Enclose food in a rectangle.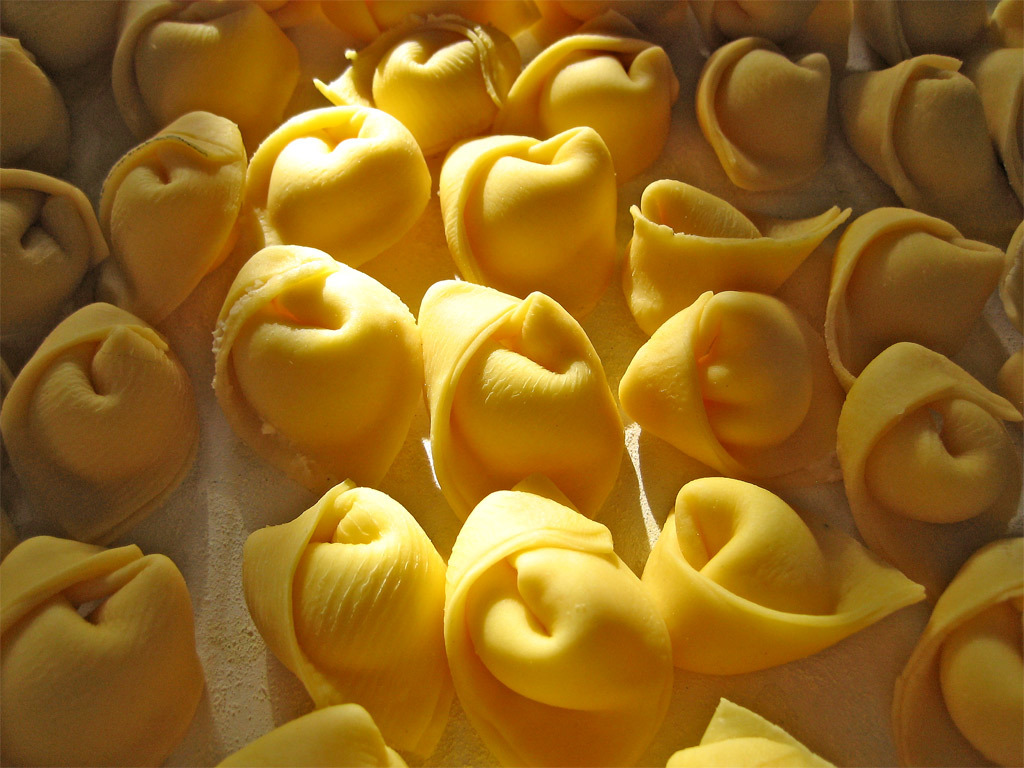
{"x1": 208, "y1": 243, "x2": 427, "y2": 490}.
